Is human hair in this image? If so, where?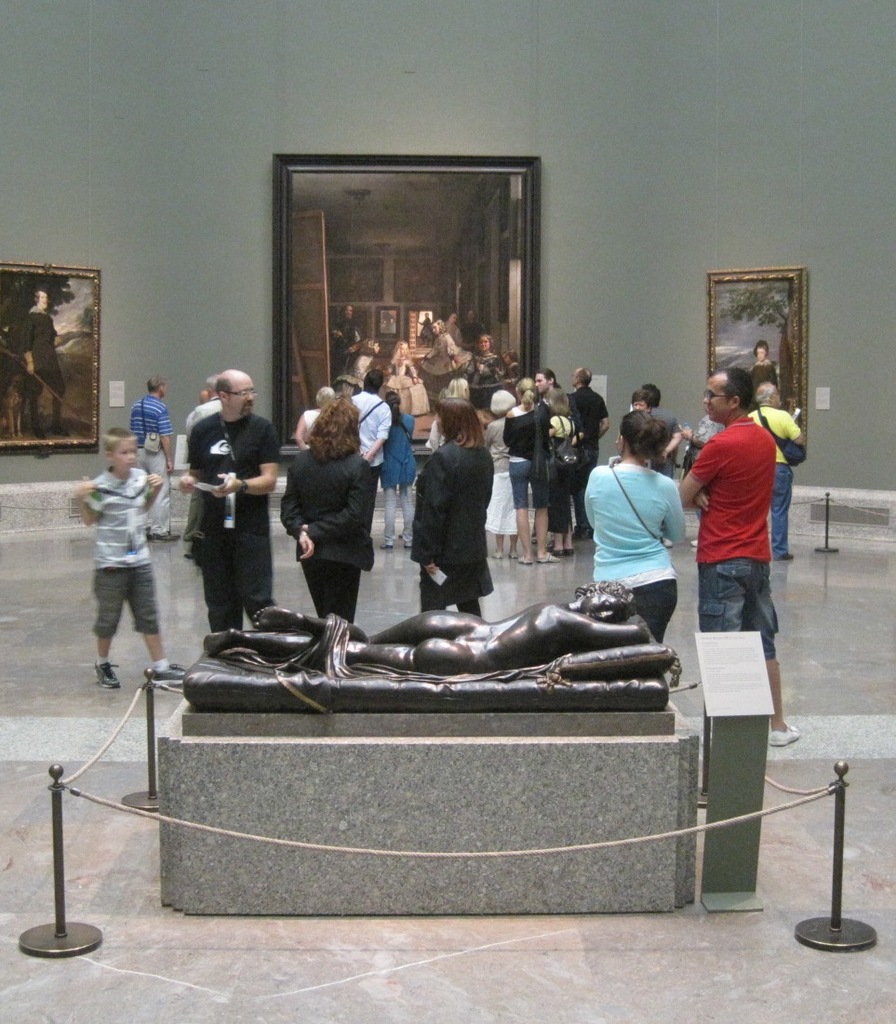
Yes, at Rect(754, 341, 768, 353).
